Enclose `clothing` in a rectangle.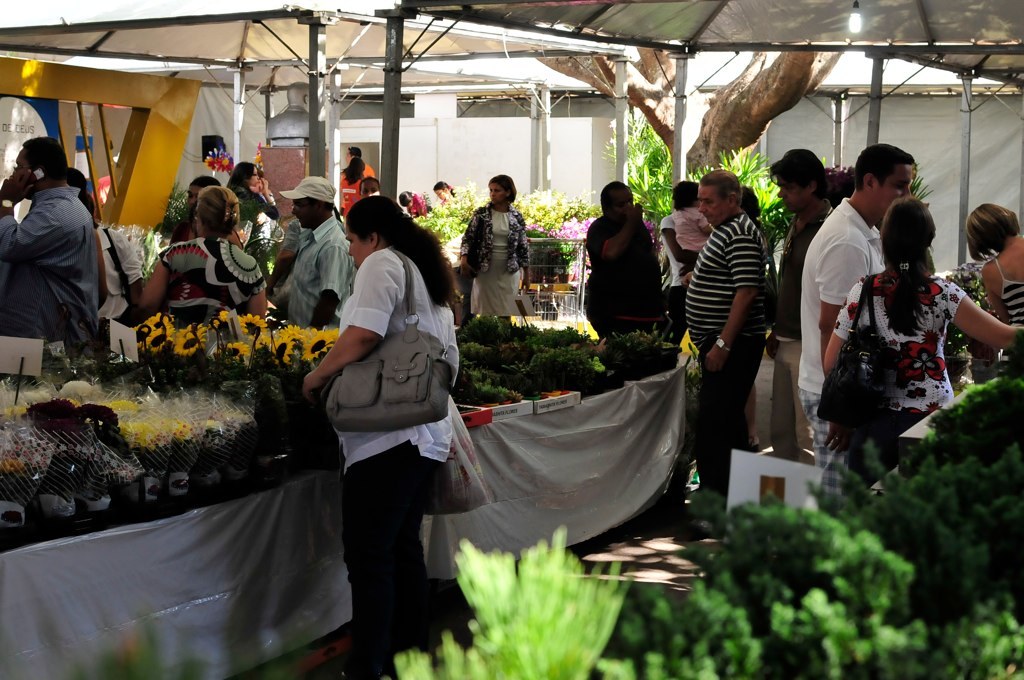
833:269:957:451.
